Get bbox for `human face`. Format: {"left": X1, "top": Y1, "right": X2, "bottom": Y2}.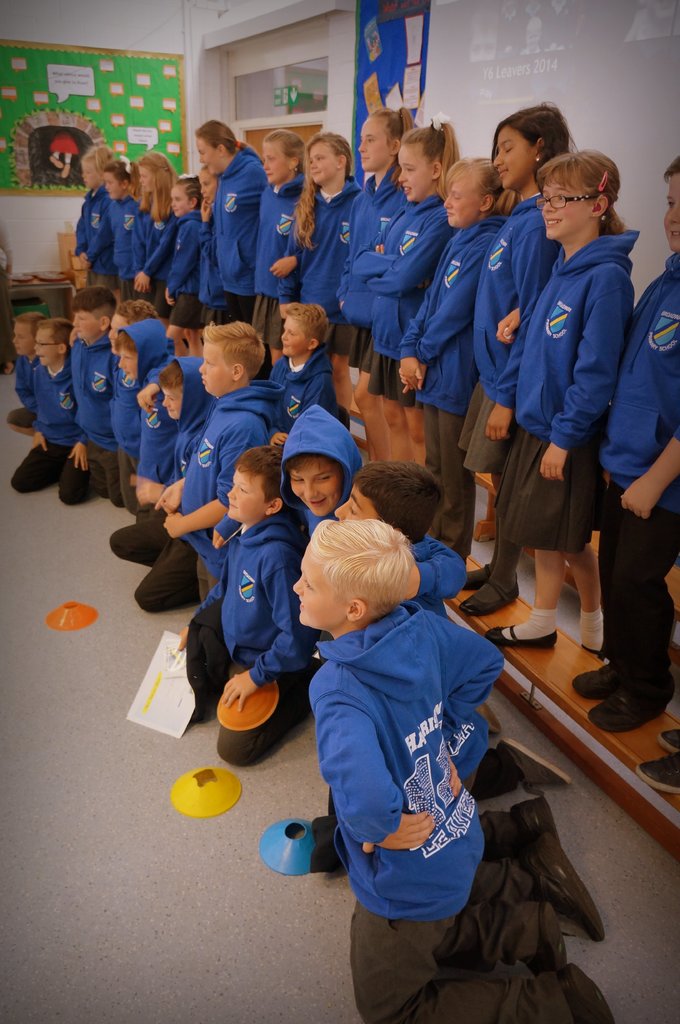
{"left": 71, "top": 312, "right": 99, "bottom": 339}.
